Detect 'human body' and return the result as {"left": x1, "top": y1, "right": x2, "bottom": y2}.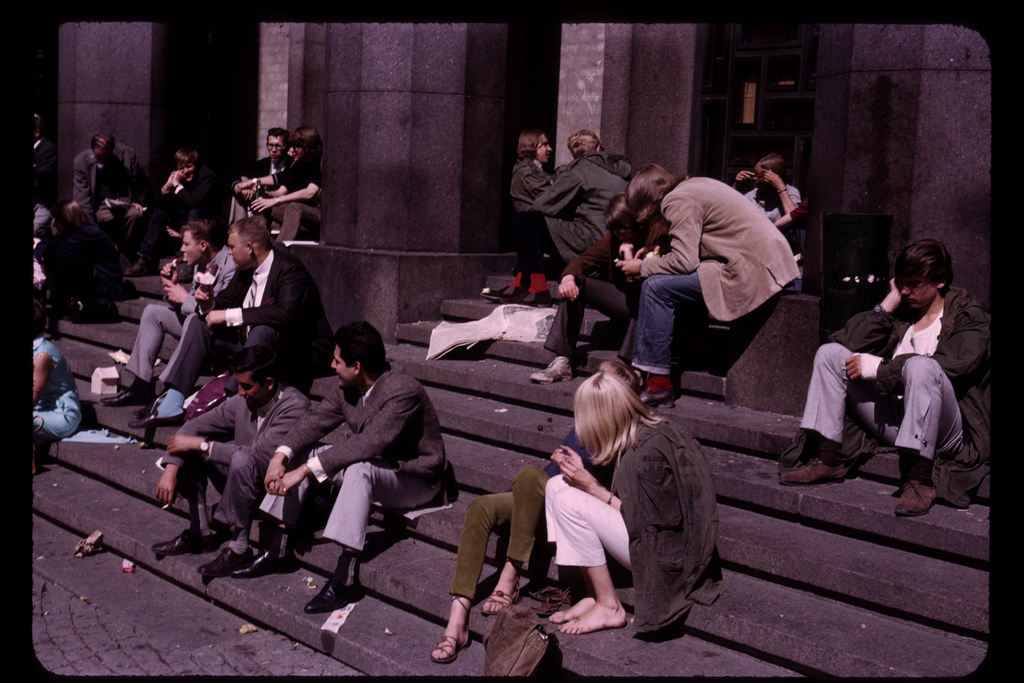
{"left": 476, "top": 152, "right": 630, "bottom": 309}.
